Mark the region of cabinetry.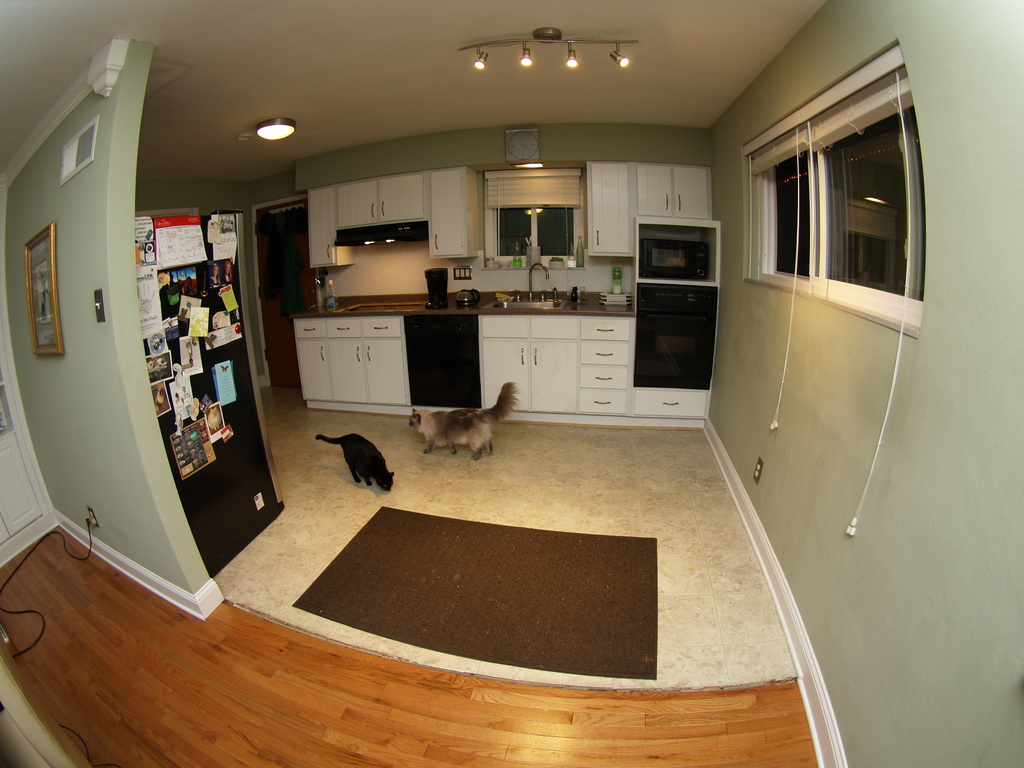
Region: [307,159,479,274].
